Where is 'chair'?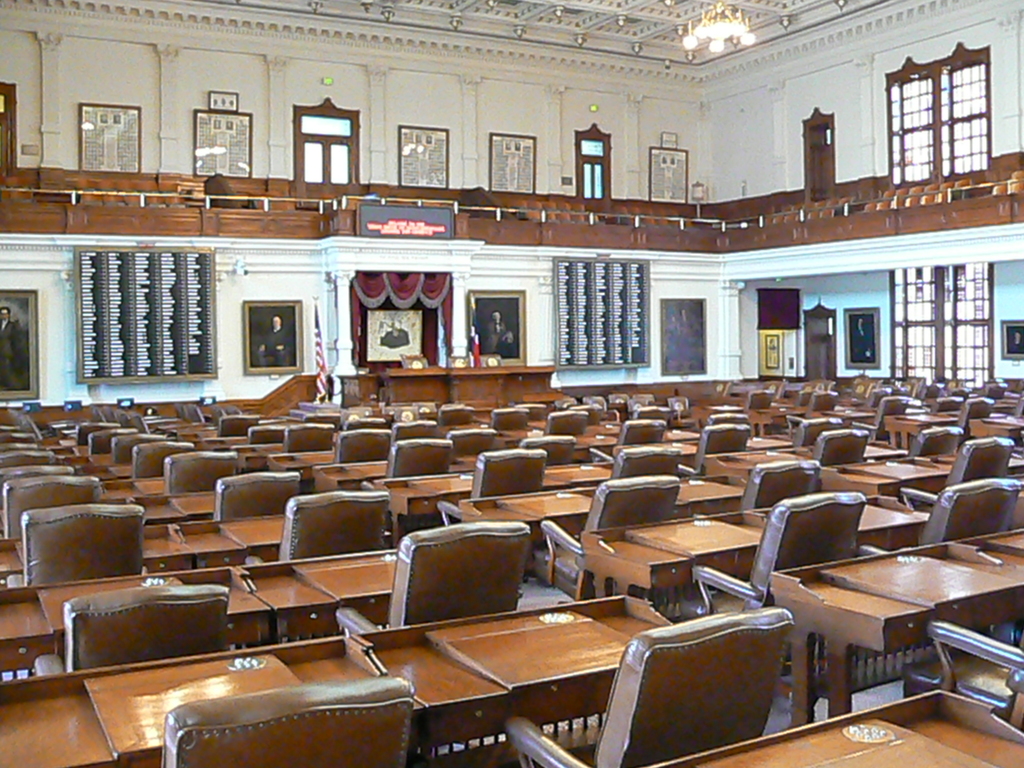
bbox=[689, 490, 863, 729].
